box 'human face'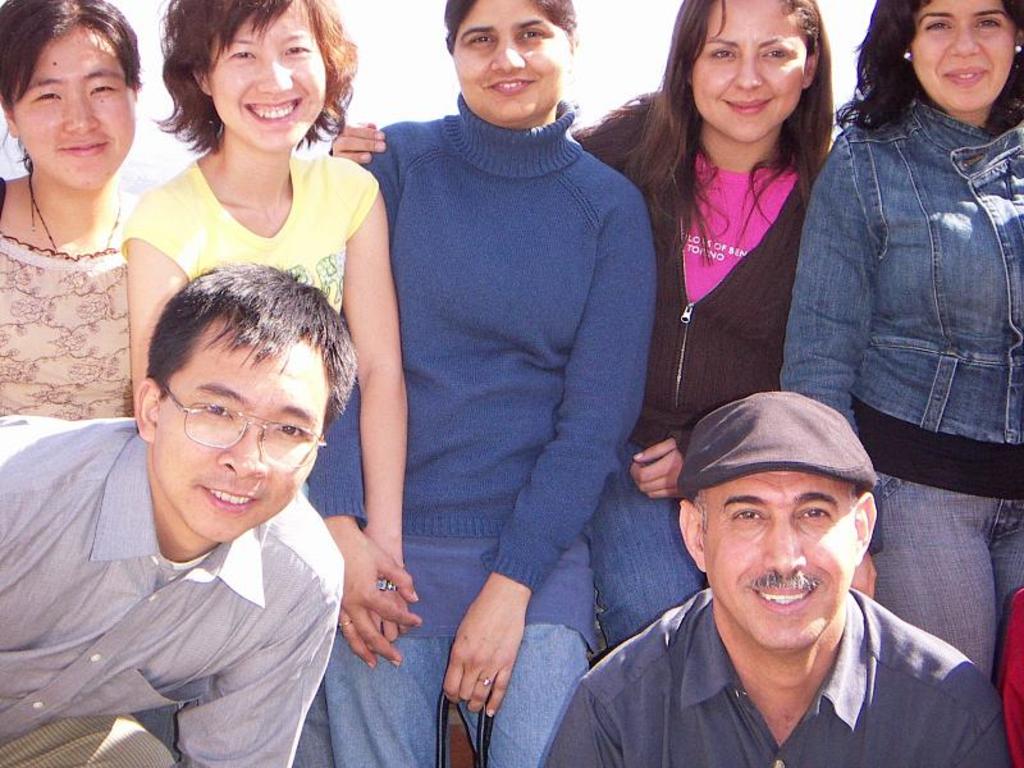
l=913, t=0, r=1019, b=113
